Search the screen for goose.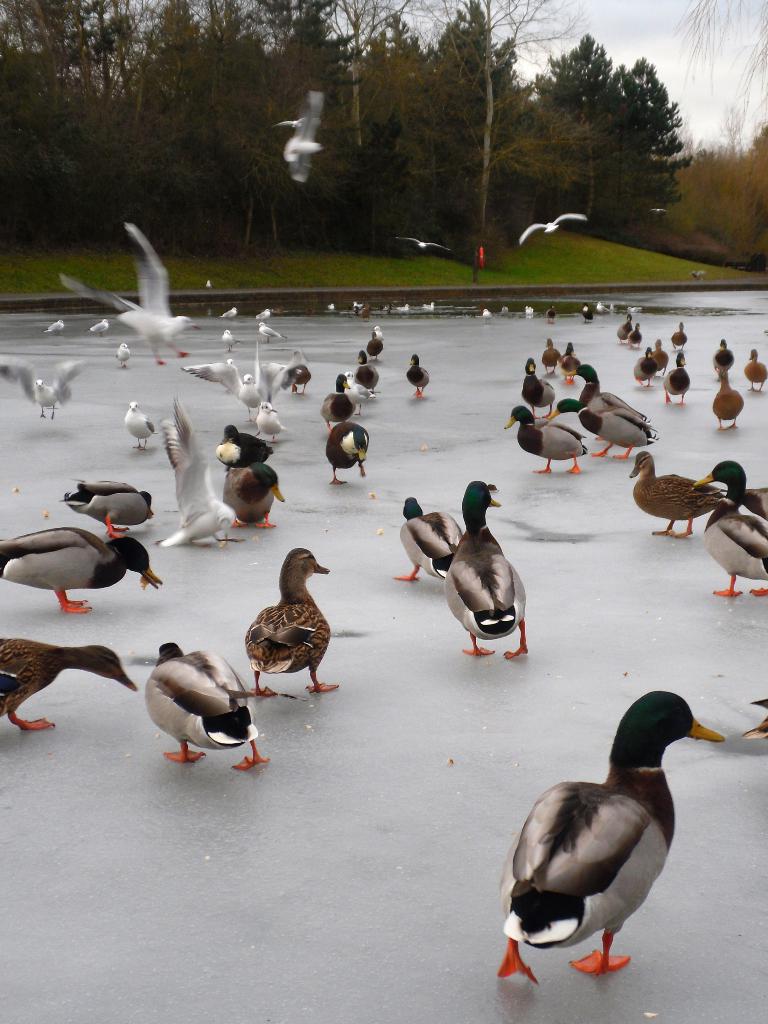
Found at [544, 338, 560, 369].
